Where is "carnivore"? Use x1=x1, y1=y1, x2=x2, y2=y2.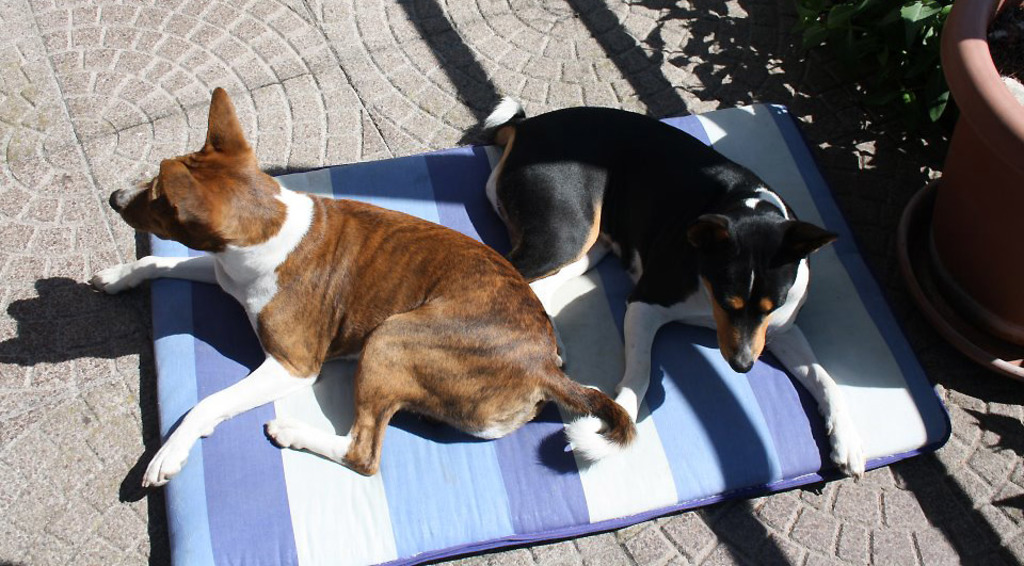
x1=464, y1=78, x2=869, y2=473.
